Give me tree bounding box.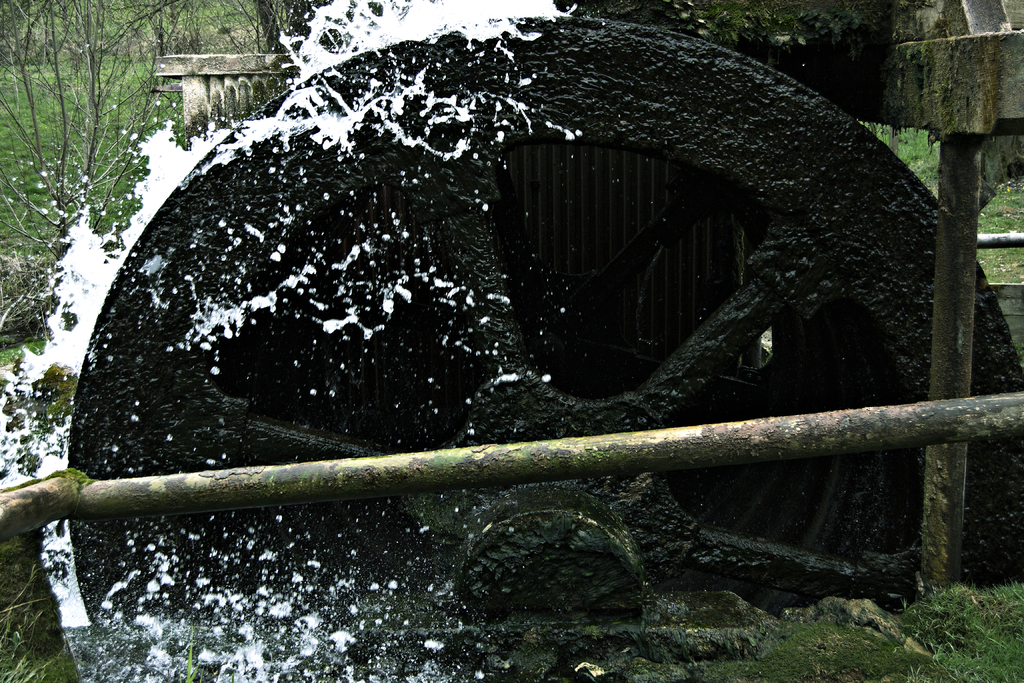
bbox(190, 3, 329, 75).
